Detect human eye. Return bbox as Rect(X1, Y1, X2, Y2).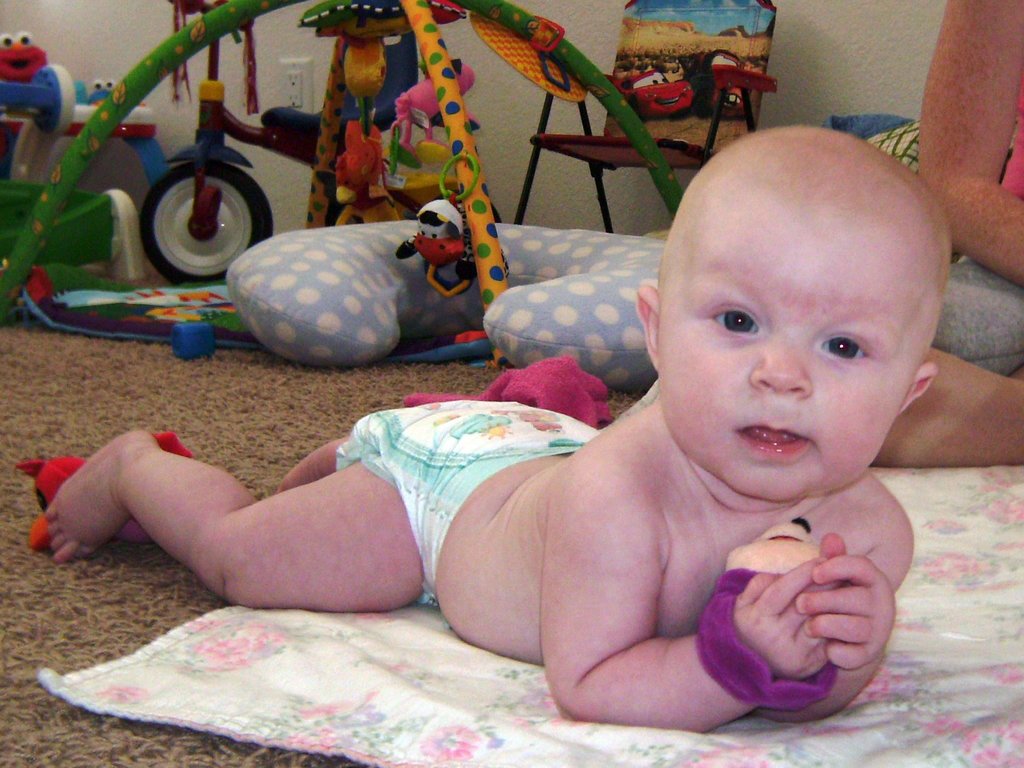
Rect(815, 326, 876, 366).
